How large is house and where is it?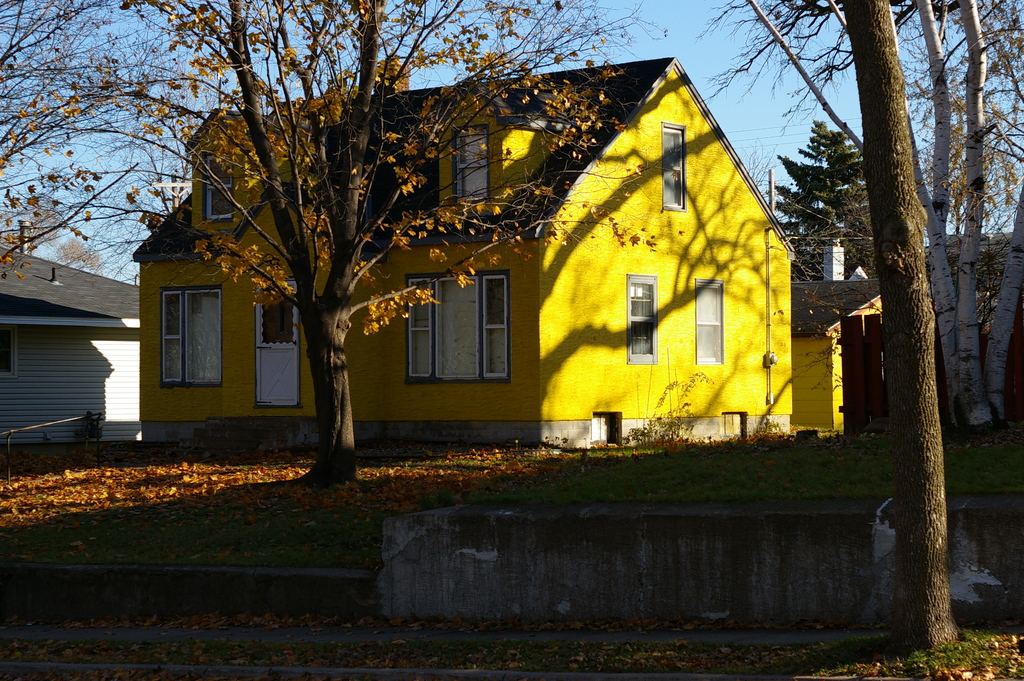
Bounding box: left=779, top=261, right=900, bottom=438.
